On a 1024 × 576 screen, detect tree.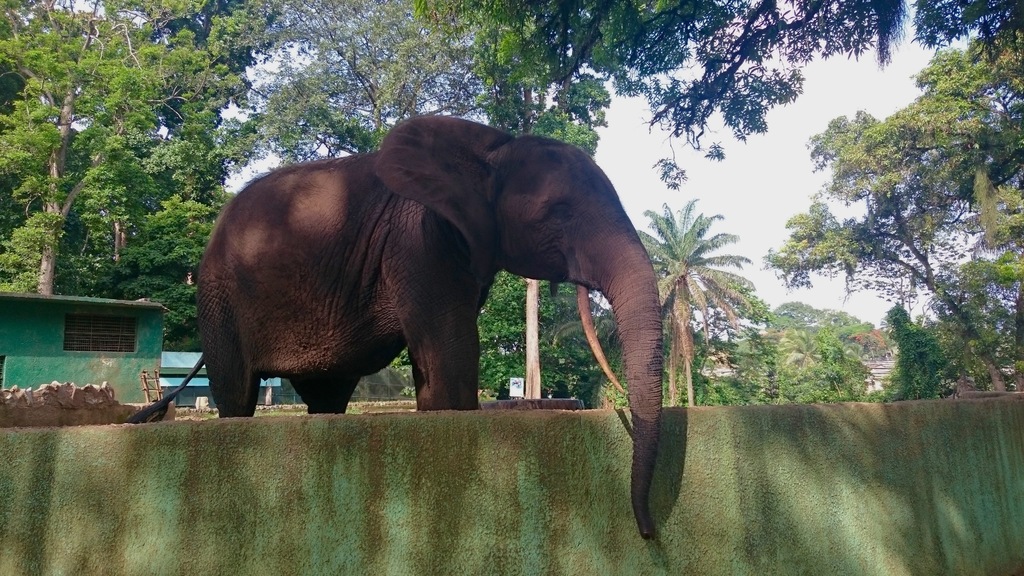
BBox(477, 272, 628, 407).
